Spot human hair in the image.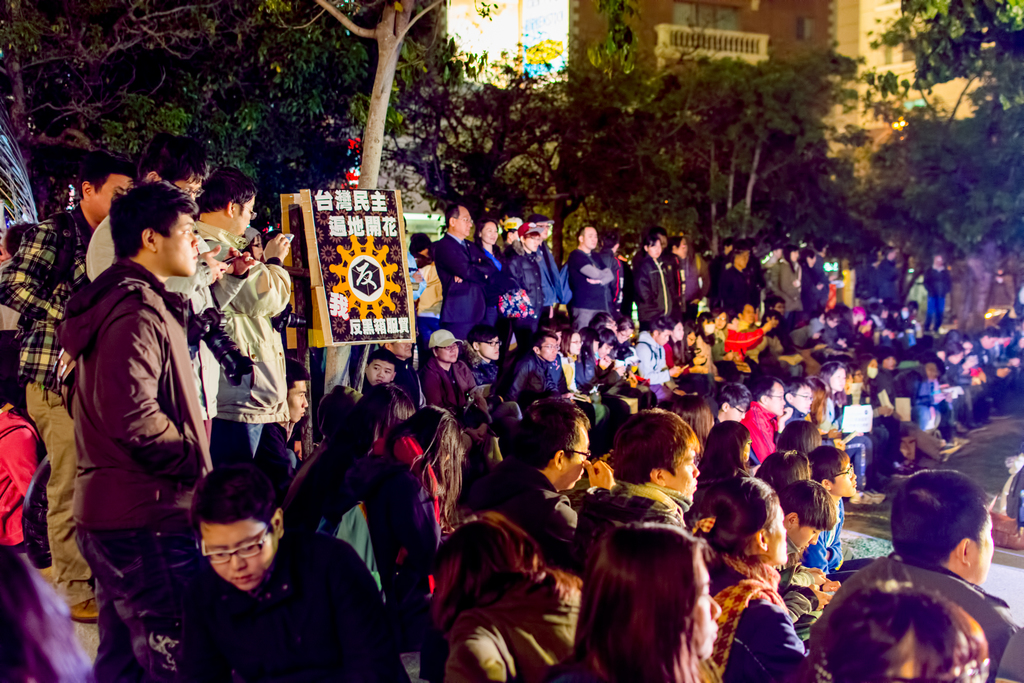
human hair found at x1=588, y1=313, x2=610, y2=330.
